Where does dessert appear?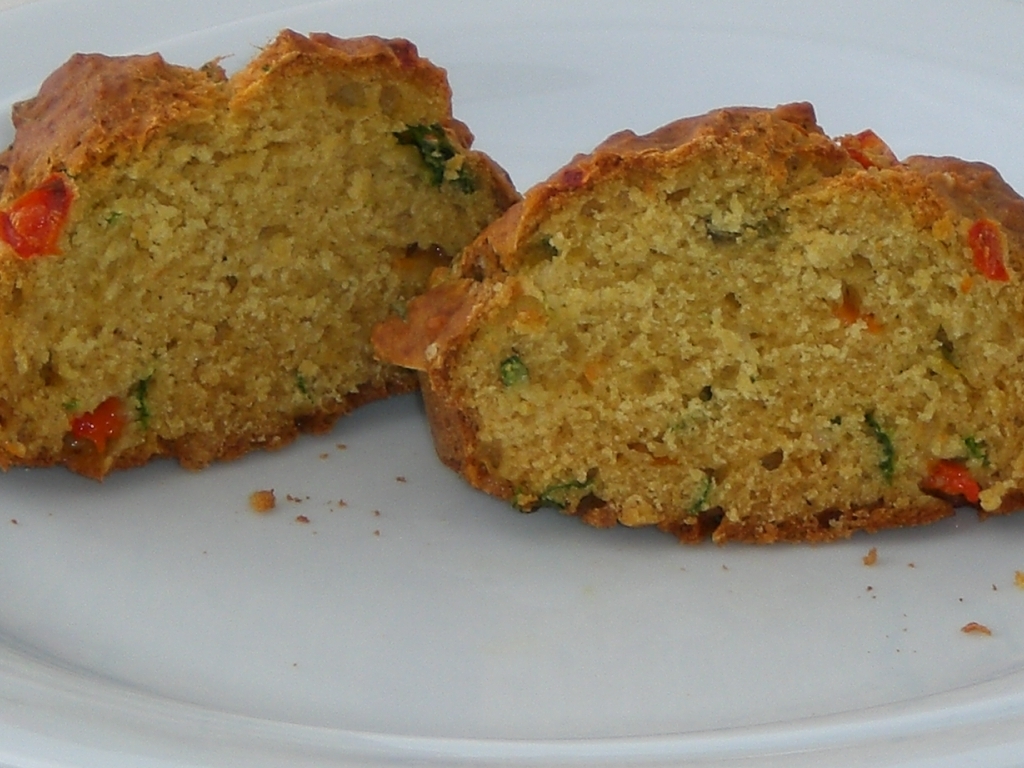
Appears at (358,96,1023,547).
